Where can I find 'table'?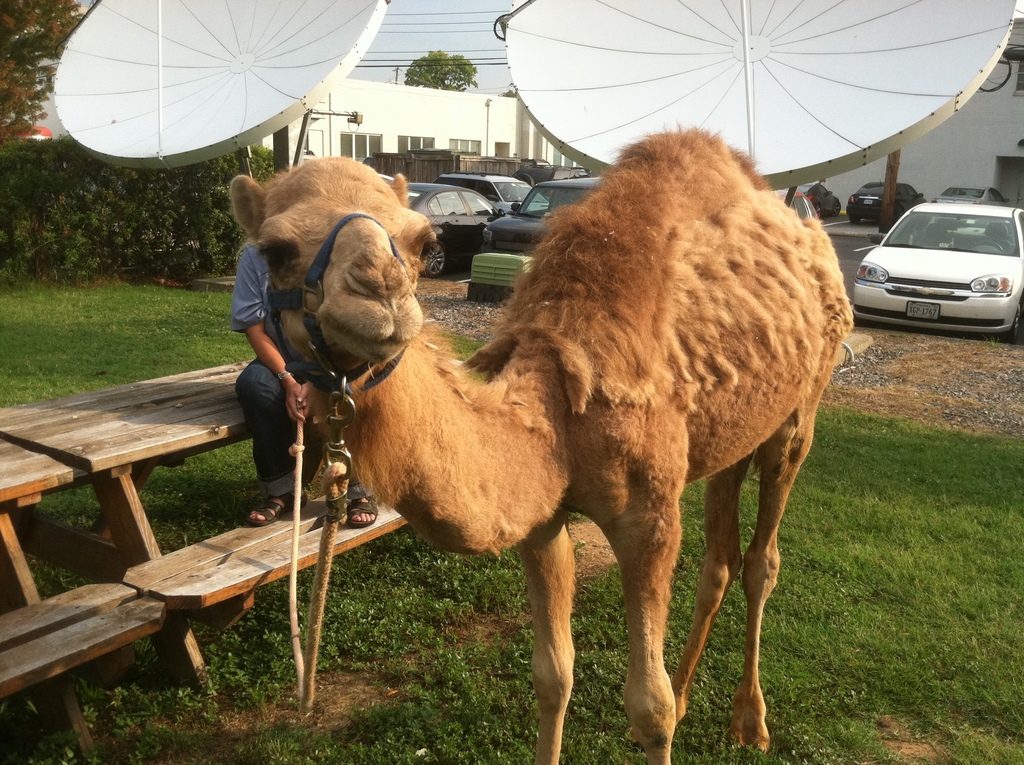
You can find it at BBox(0, 350, 269, 702).
